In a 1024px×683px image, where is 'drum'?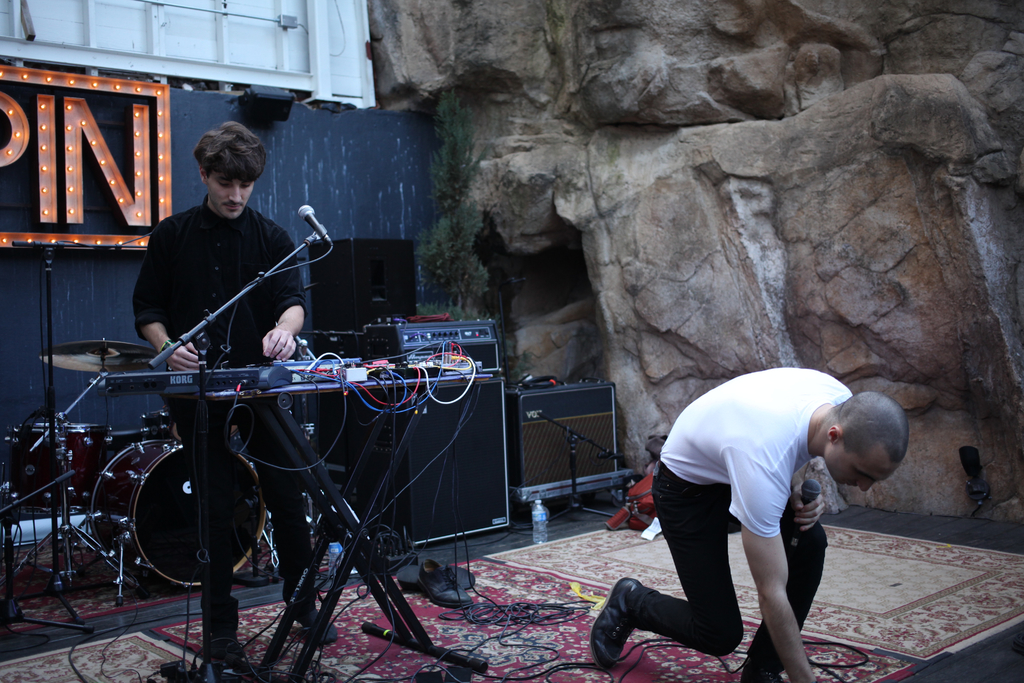
[0, 416, 127, 532].
